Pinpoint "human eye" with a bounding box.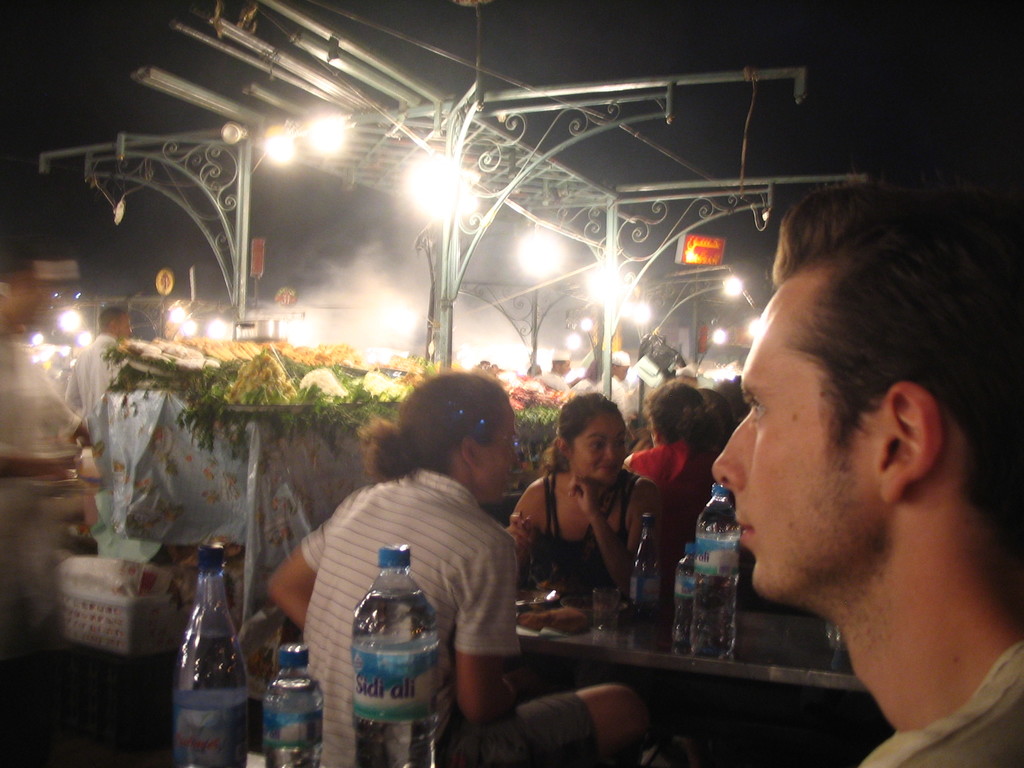
left=615, top=437, right=628, bottom=452.
